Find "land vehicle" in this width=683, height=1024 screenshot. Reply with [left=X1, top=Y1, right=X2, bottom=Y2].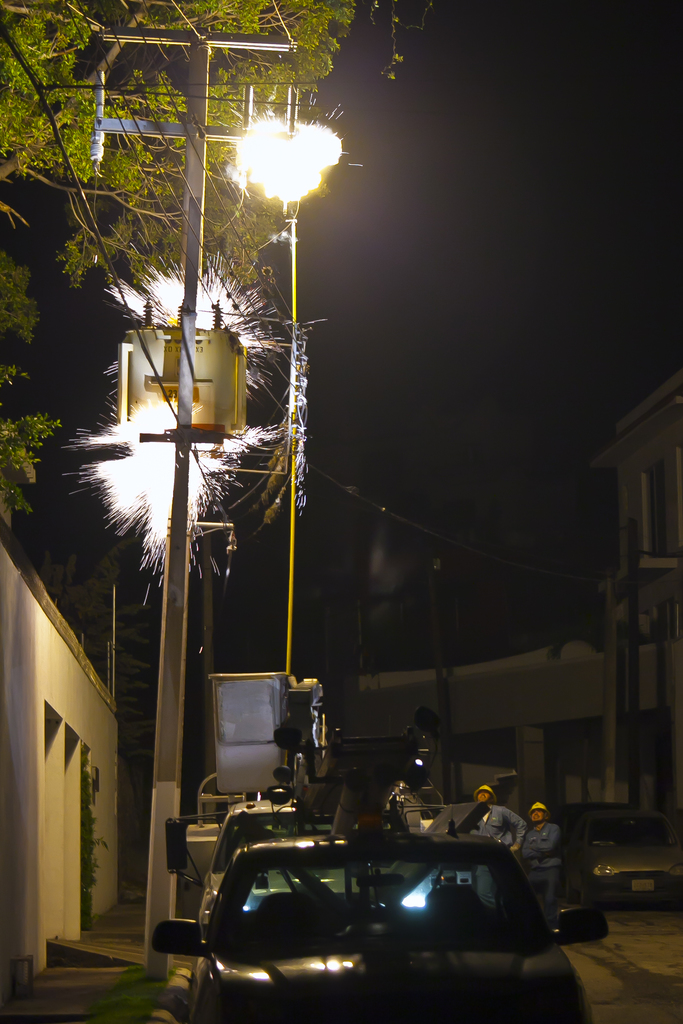
[left=145, top=824, right=613, bottom=1023].
